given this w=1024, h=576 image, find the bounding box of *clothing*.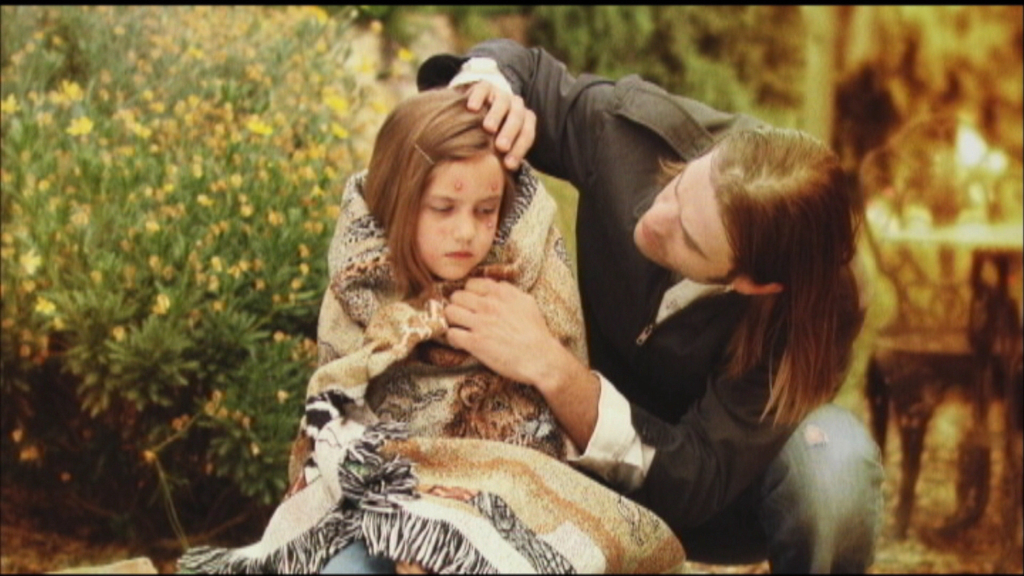
pyautogui.locateOnScreen(420, 40, 882, 575).
